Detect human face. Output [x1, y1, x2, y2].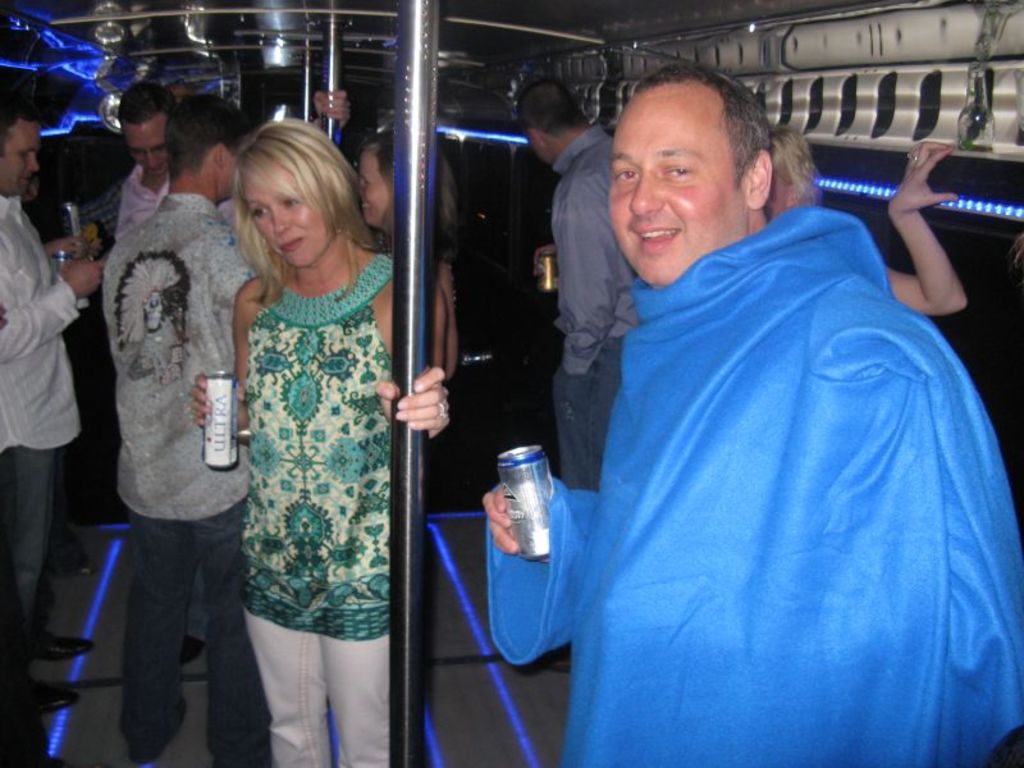
[241, 175, 324, 268].
